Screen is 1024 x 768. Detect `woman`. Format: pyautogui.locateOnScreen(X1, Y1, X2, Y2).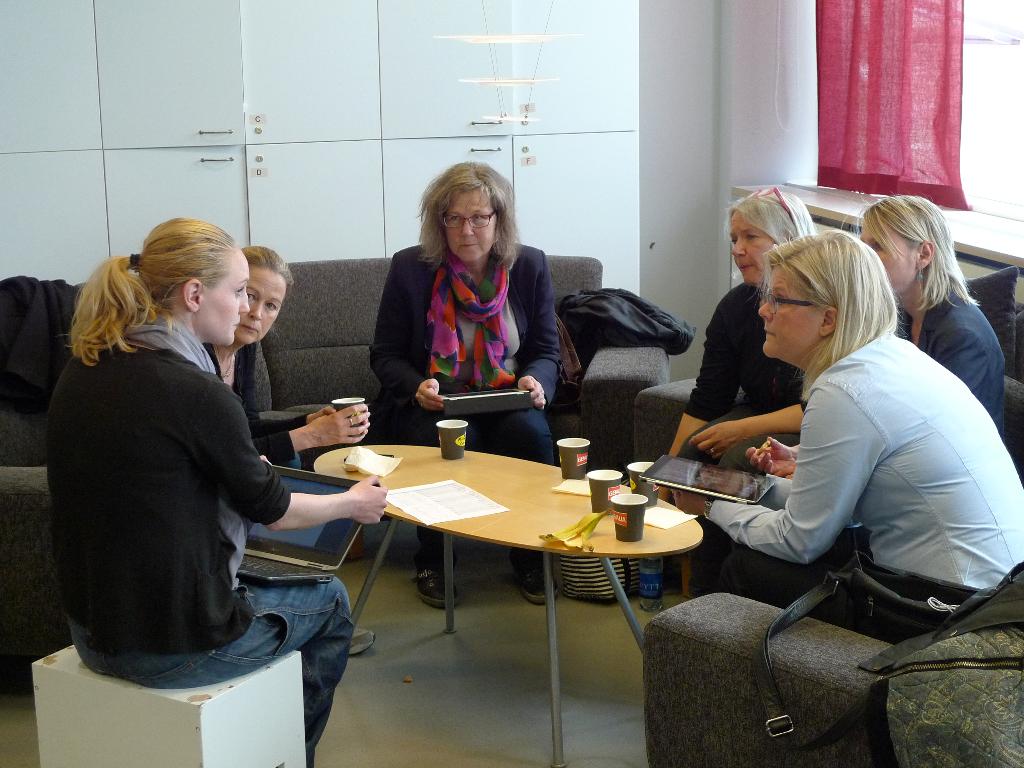
pyautogui.locateOnScreen(671, 230, 1023, 644).
